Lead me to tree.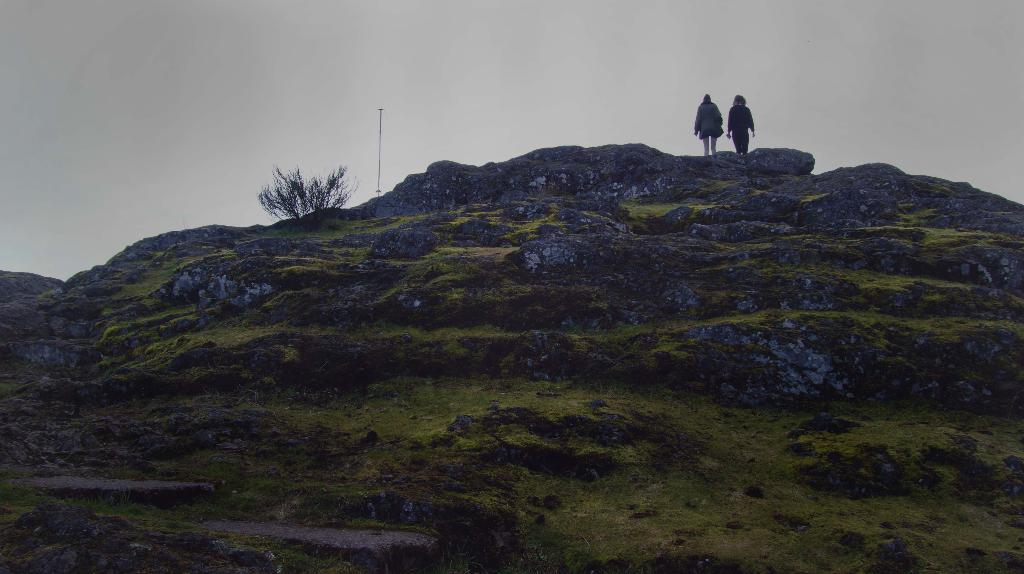
Lead to pyautogui.locateOnScreen(255, 145, 347, 220).
